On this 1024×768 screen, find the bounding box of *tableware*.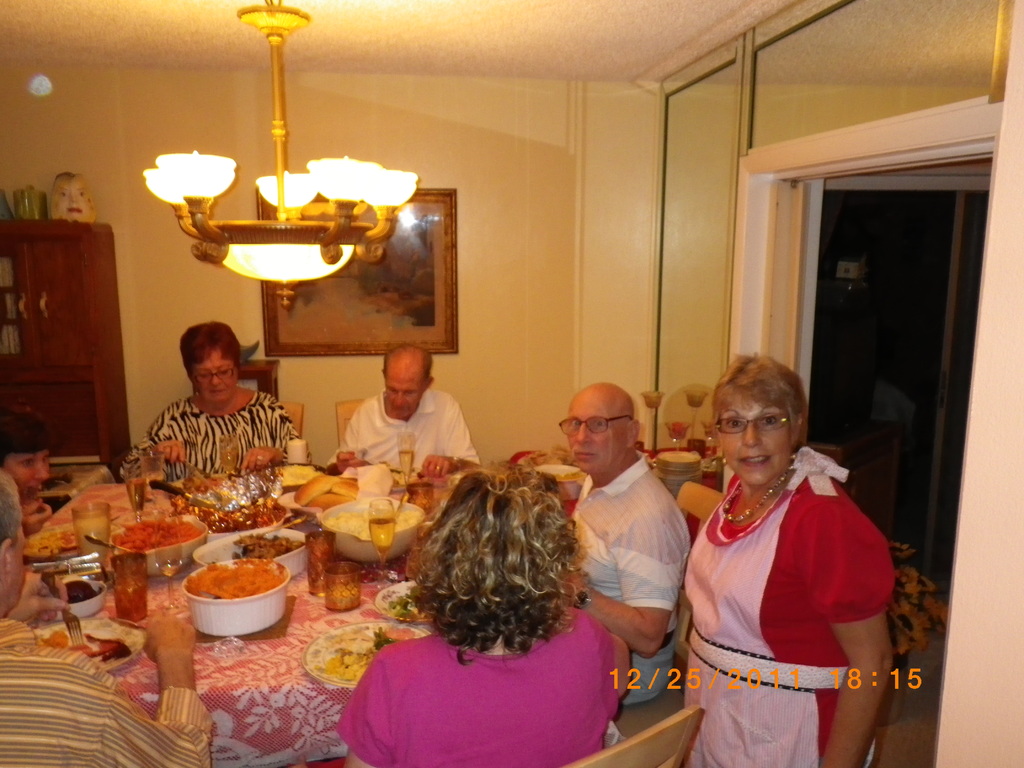
Bounding box: locate(40, 572, 83, 646).
